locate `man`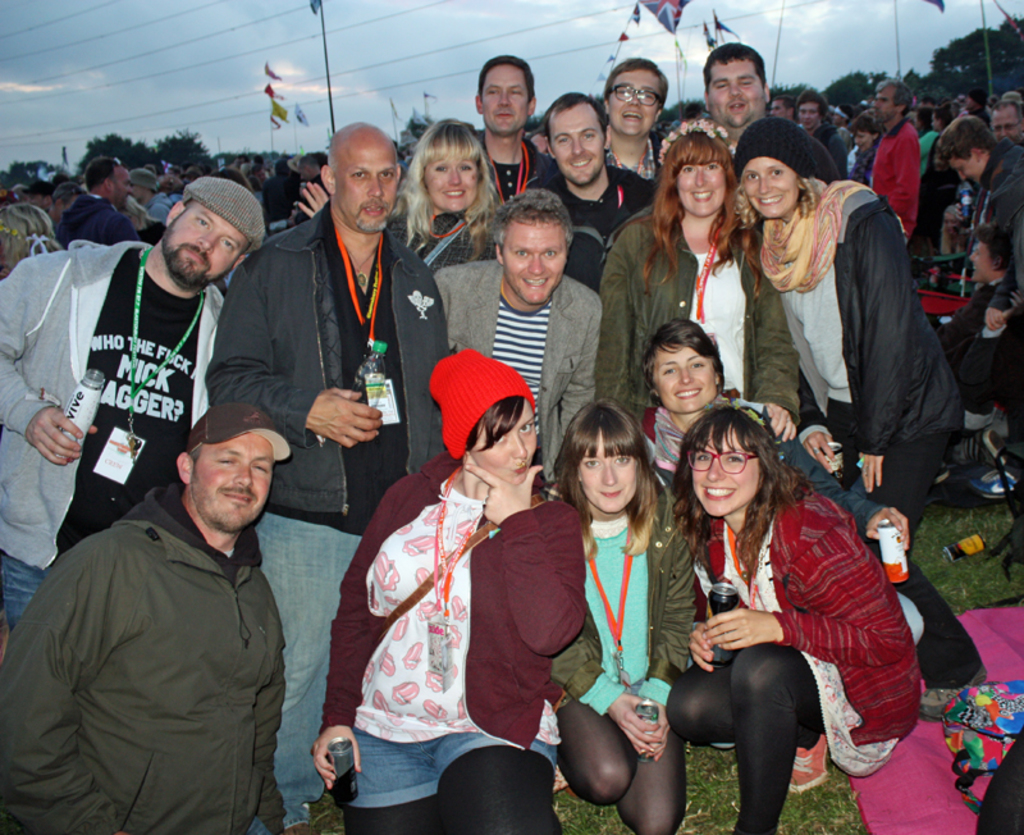
pyautogui.locateOnScreen(462, 46, 553, 187)
